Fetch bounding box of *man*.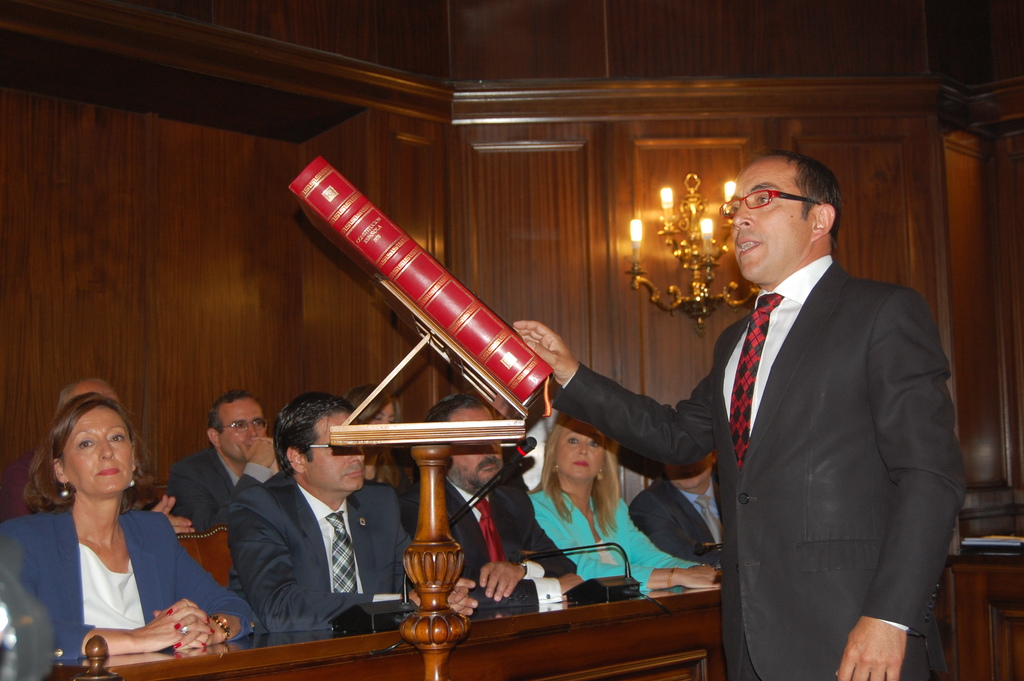
Bbox: crop(509, 145, 966, 680).
